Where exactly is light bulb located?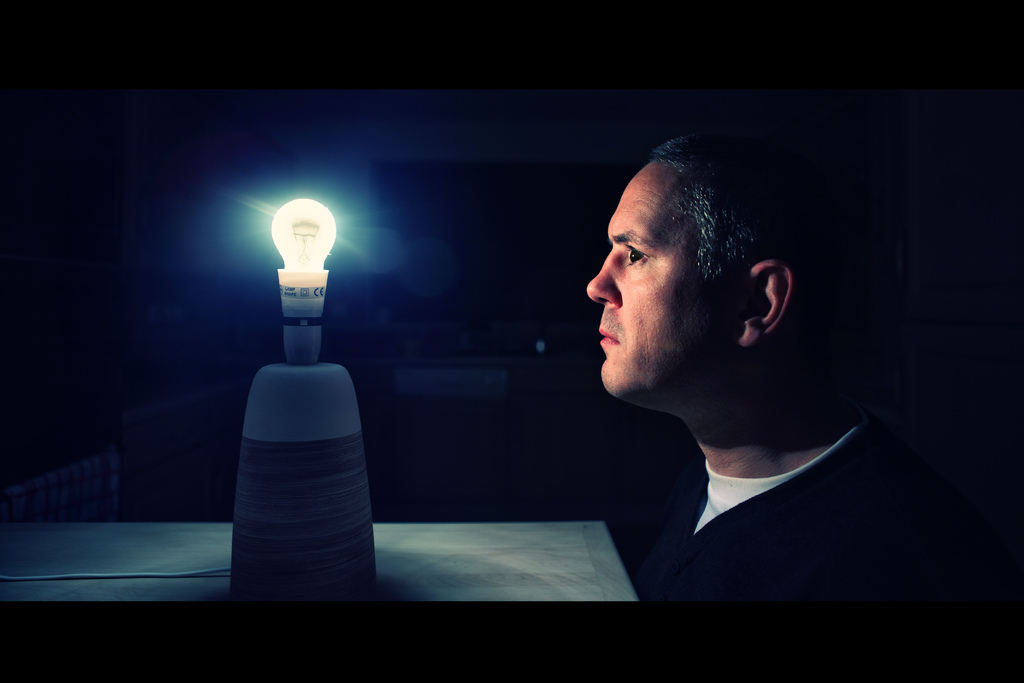
Its bounding box is {"x1": 271, "y1": 195, "x2": 337, "y2": 270}.
